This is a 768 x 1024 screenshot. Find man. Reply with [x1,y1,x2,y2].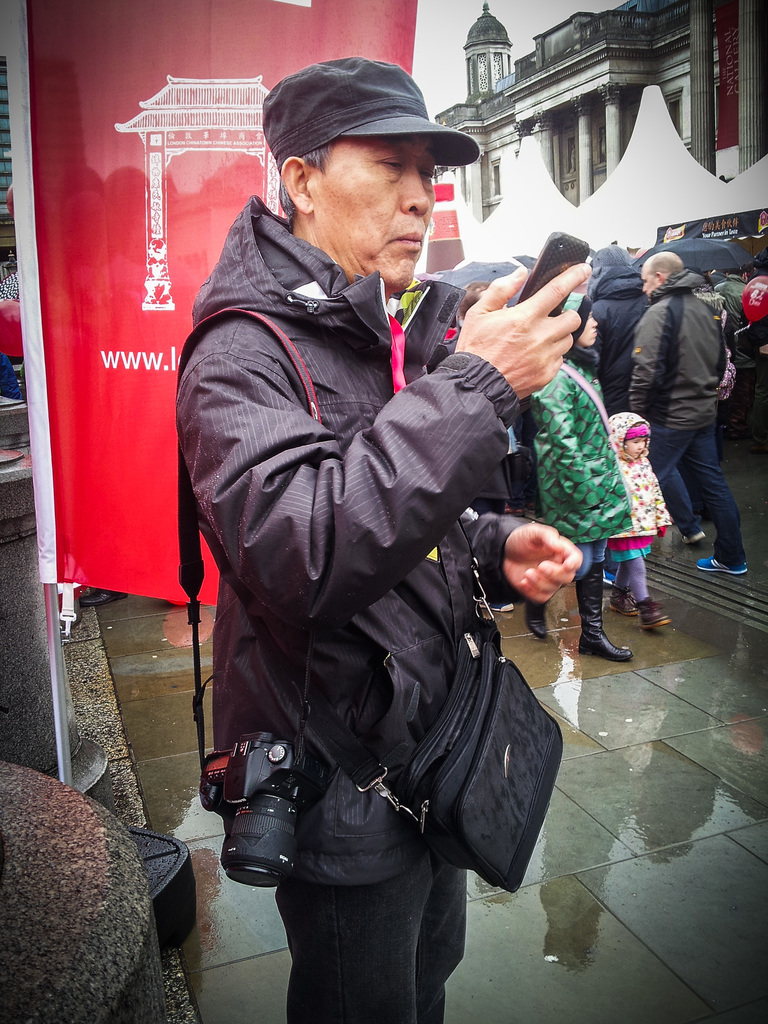
[197,6,580,1023].
